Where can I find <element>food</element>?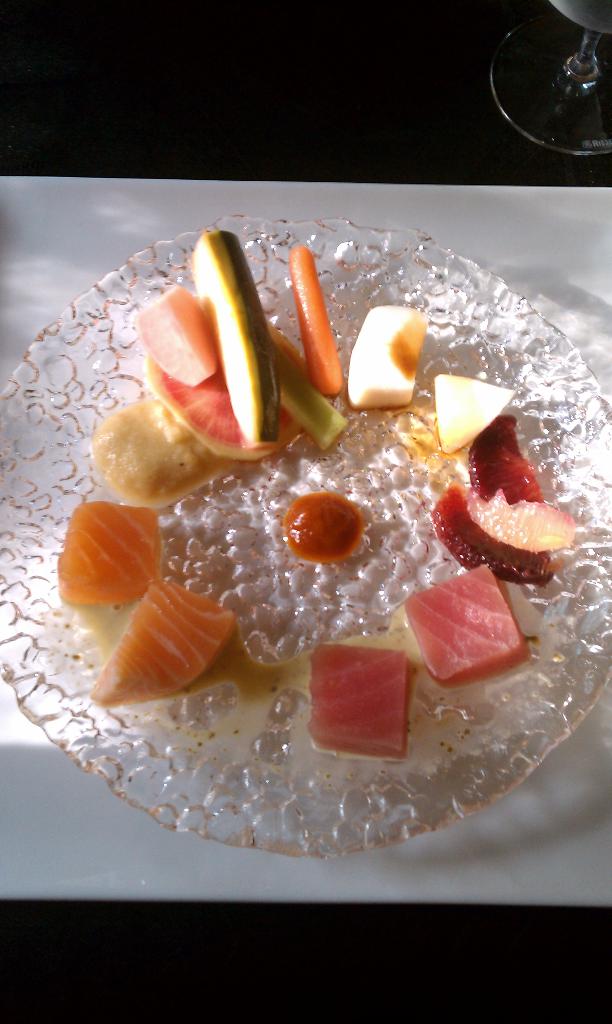
You can find it at bbox(401, 559, 535, 686).
